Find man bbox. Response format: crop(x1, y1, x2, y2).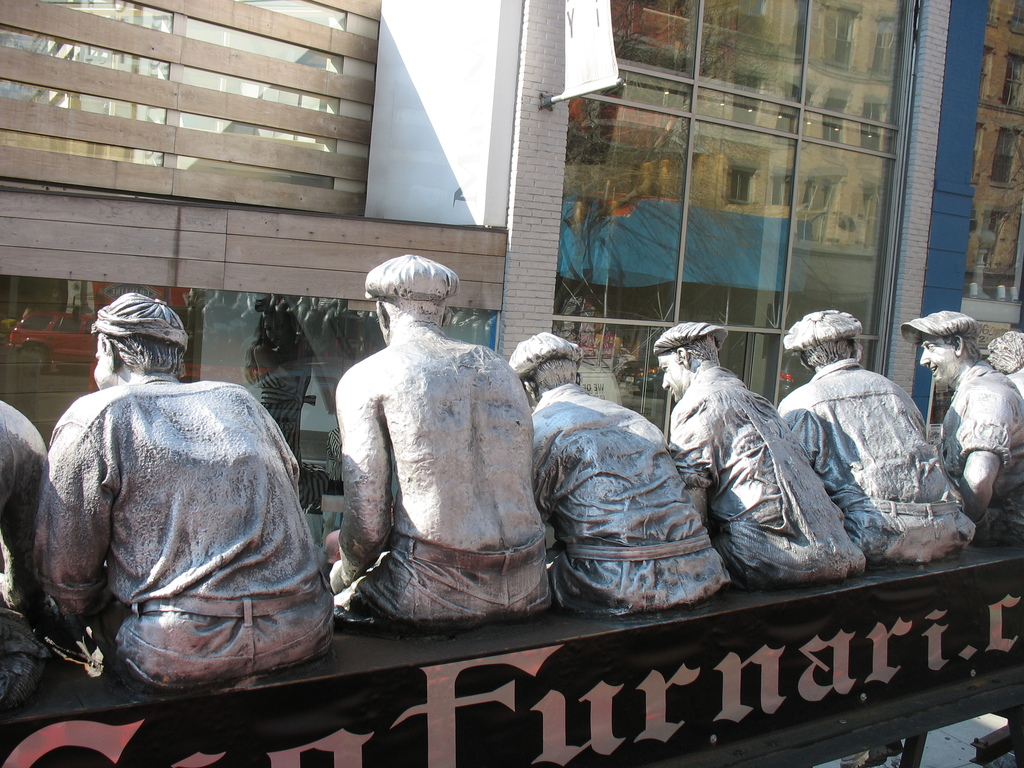
crop(26, 289, 334, 696).
